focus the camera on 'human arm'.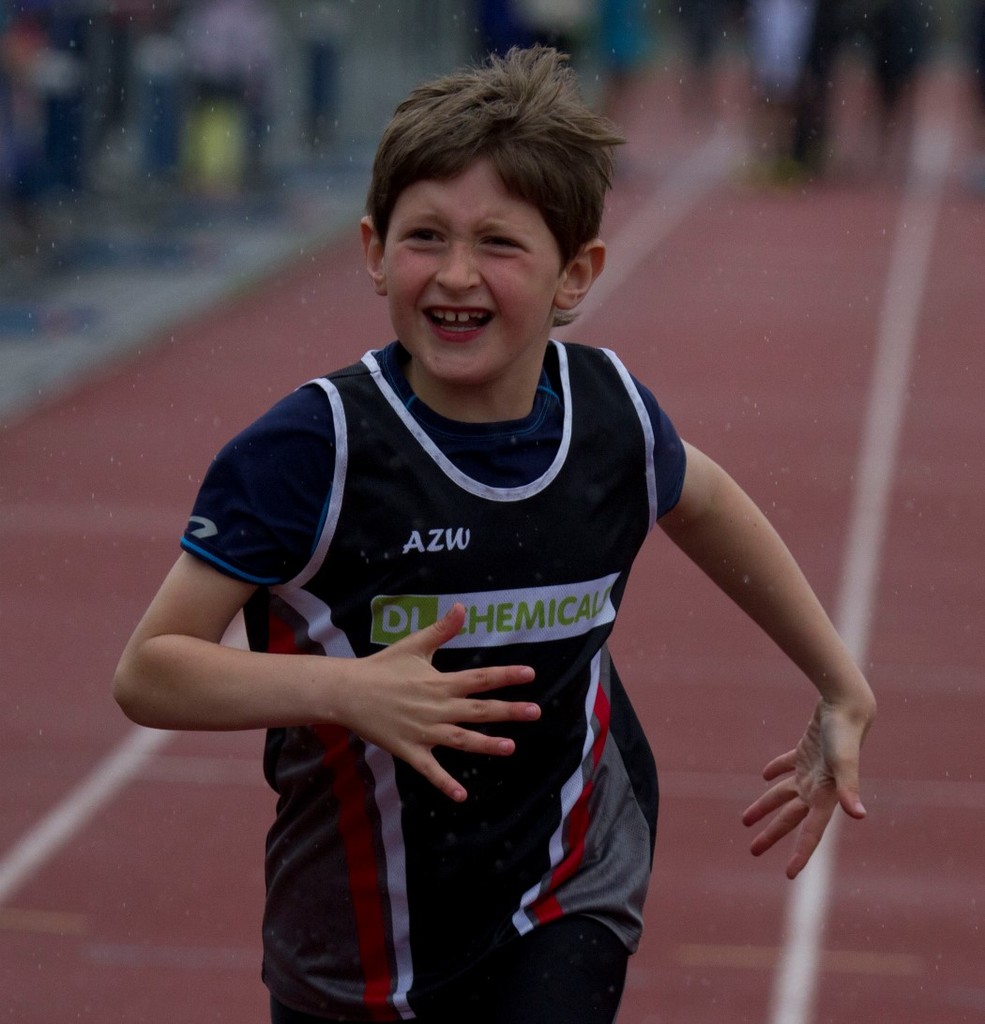
Focus region: locate(631, 369, 878, 878).
